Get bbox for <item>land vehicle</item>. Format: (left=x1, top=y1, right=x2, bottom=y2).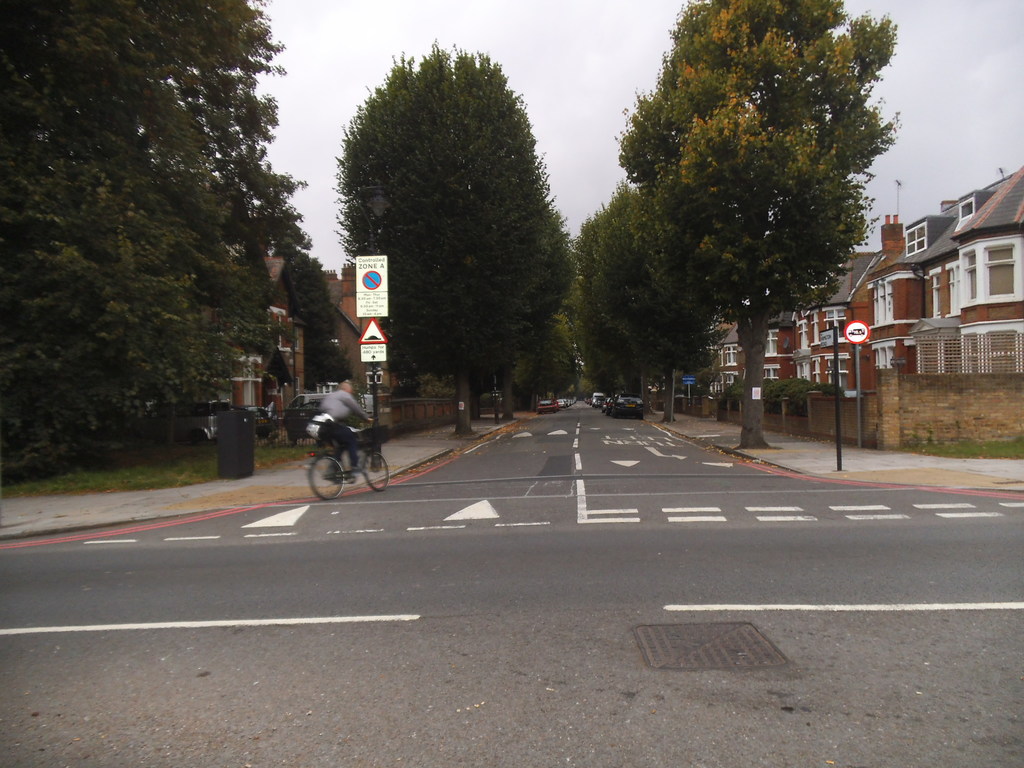
(left=281, top=388, right=332, bottom=444).
